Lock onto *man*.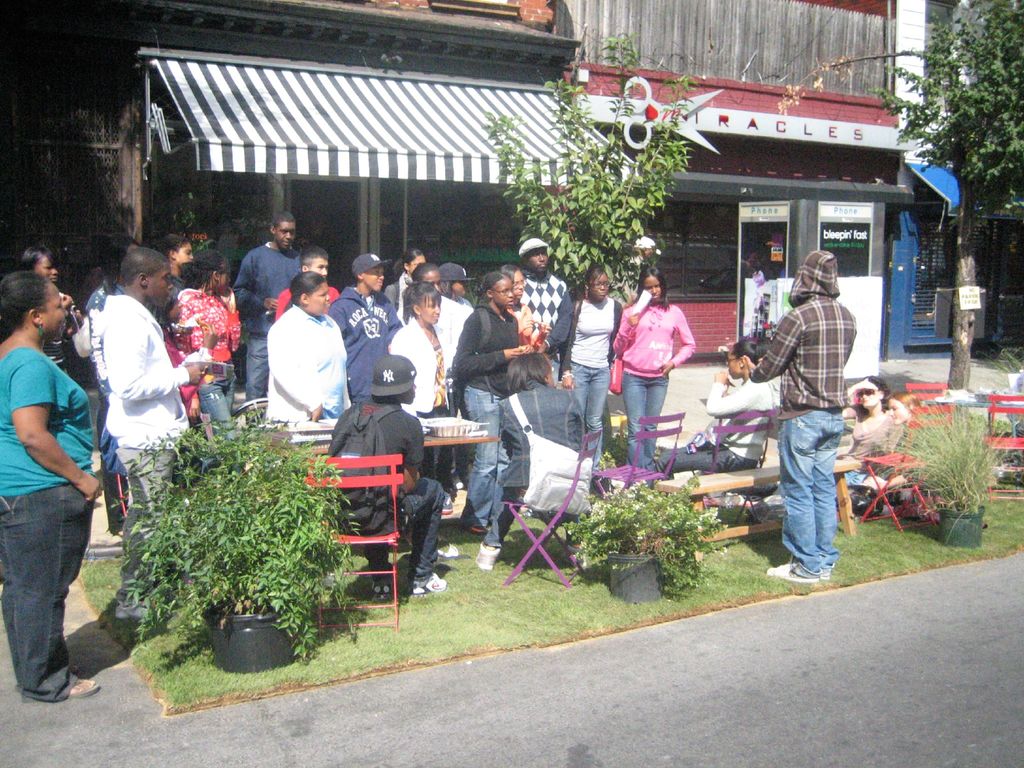
Locked: (515,239,572,385).
